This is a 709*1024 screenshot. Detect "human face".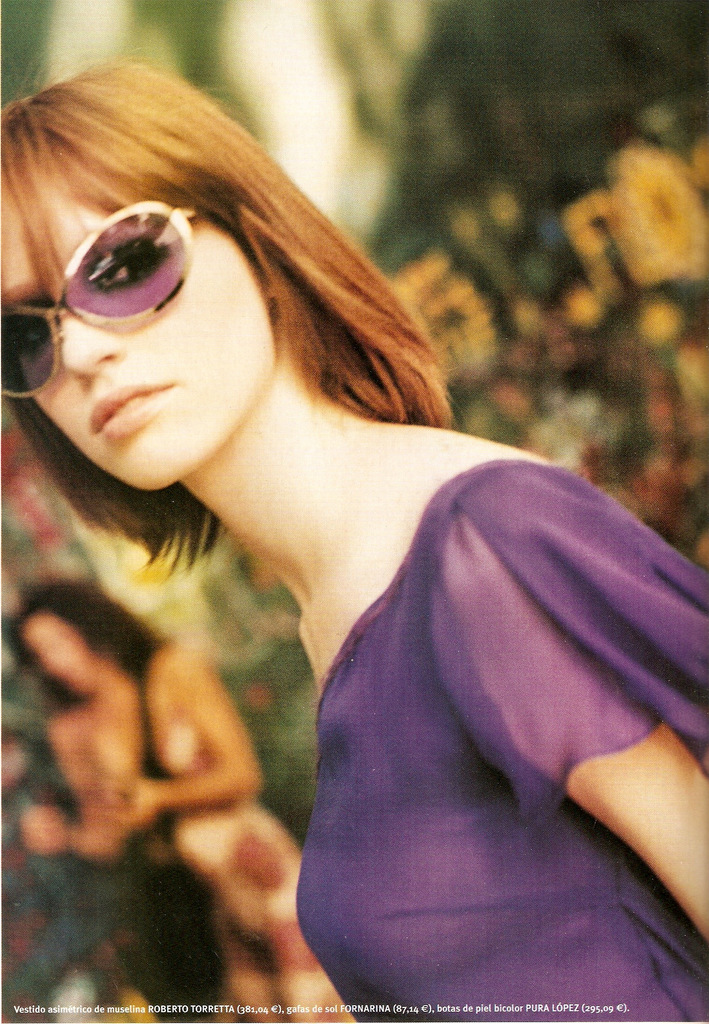
0/127/287/491.
